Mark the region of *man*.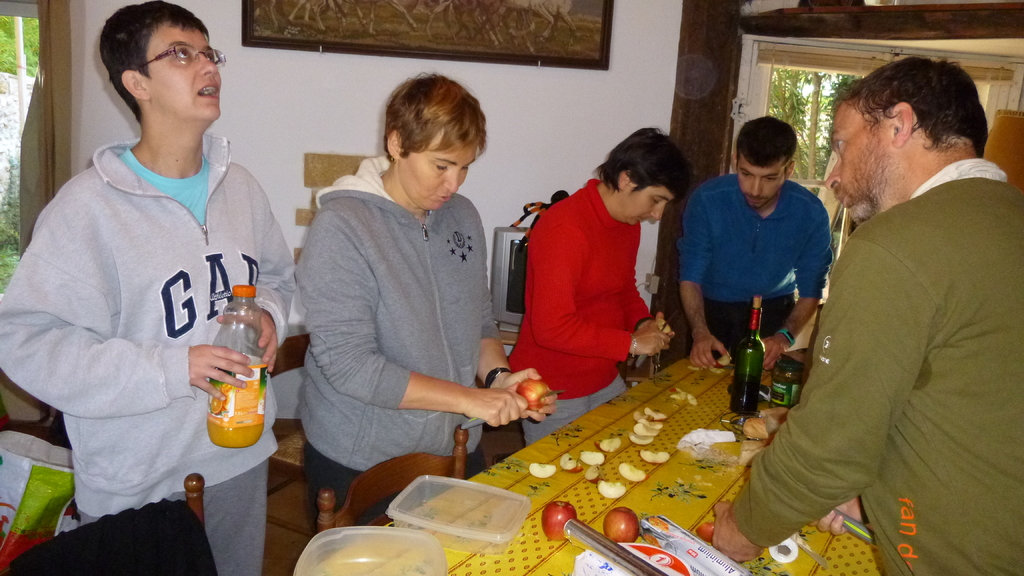
Region: box=[676, 115, 833, 389].
